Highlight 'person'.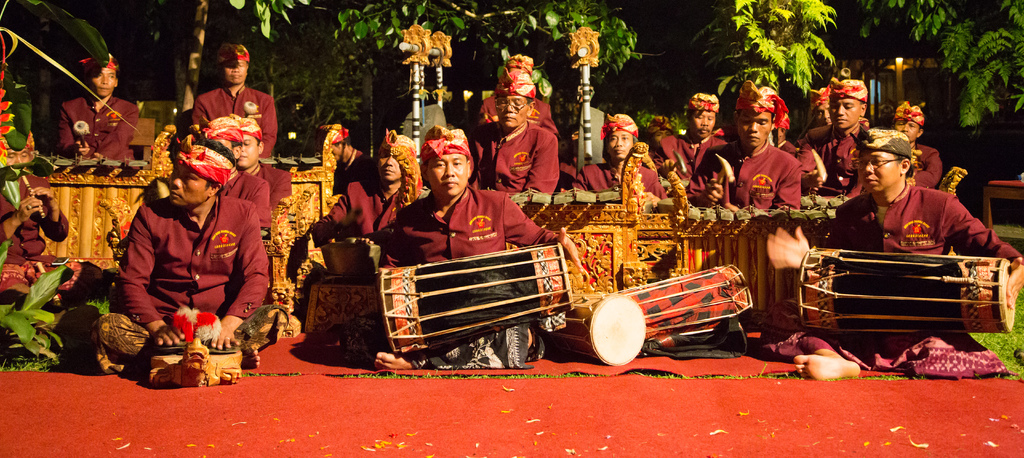
Highlighted region: {"x1": 0, "y1": 139, "x2": 102, "y2": 312}.
